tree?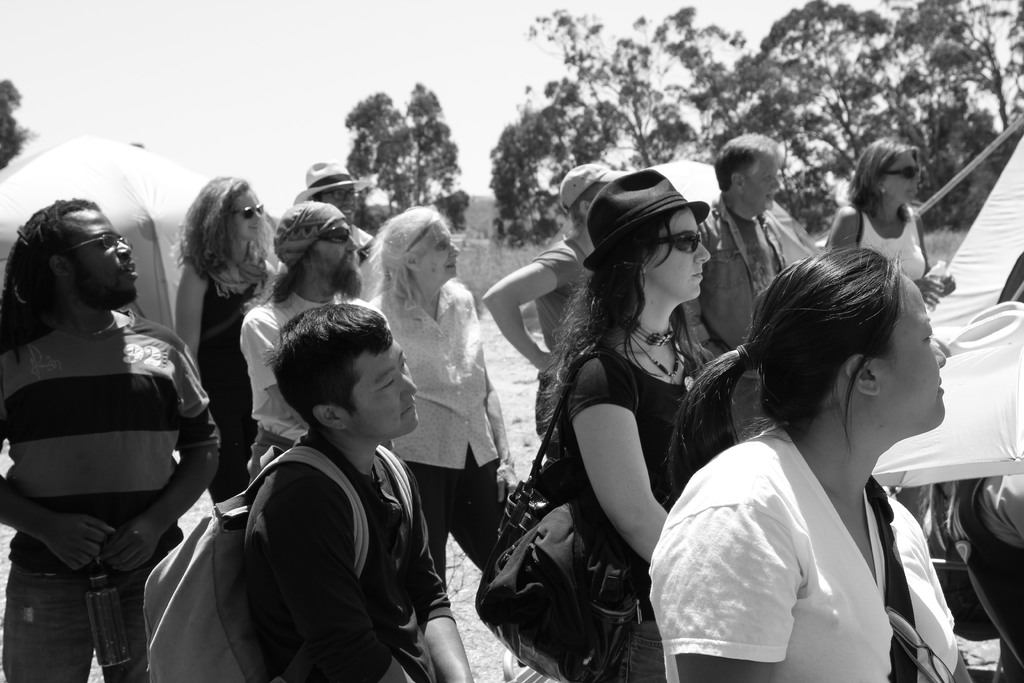
519/0/600/110
